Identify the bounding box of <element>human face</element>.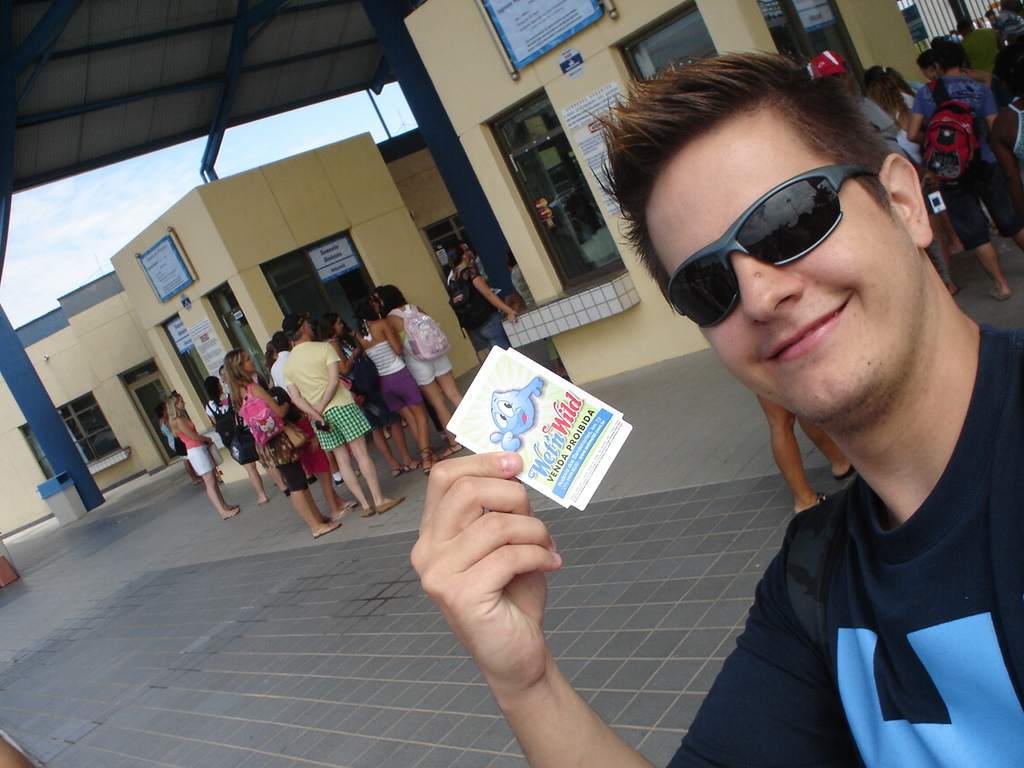
[x1=462, y1=245, x2=478, y2=263].
